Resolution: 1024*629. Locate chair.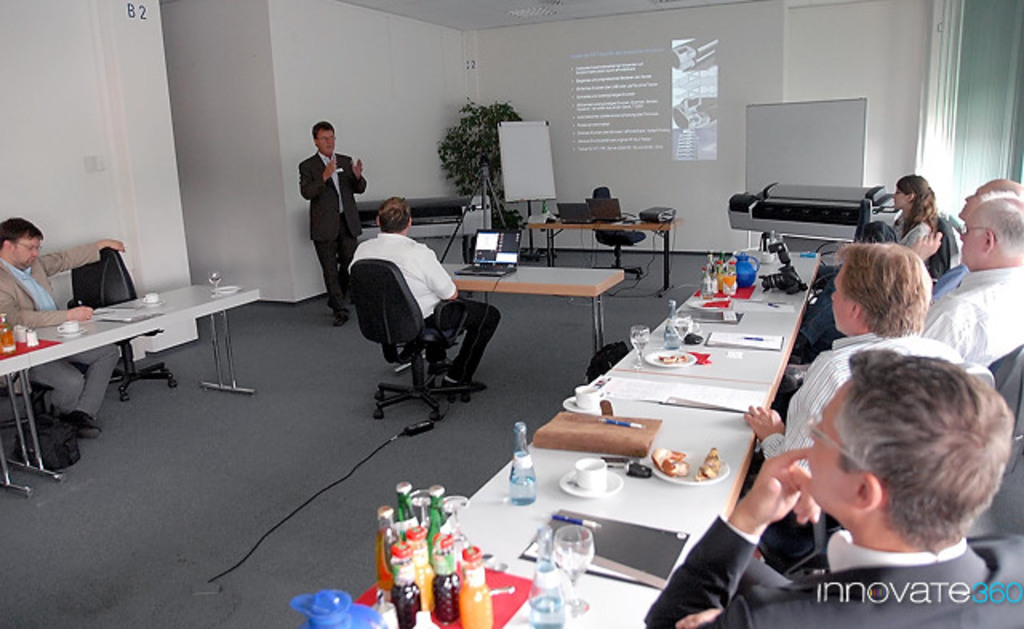
{"left": 981, "top": 344, "right": 1022, "bottom": 533}.
